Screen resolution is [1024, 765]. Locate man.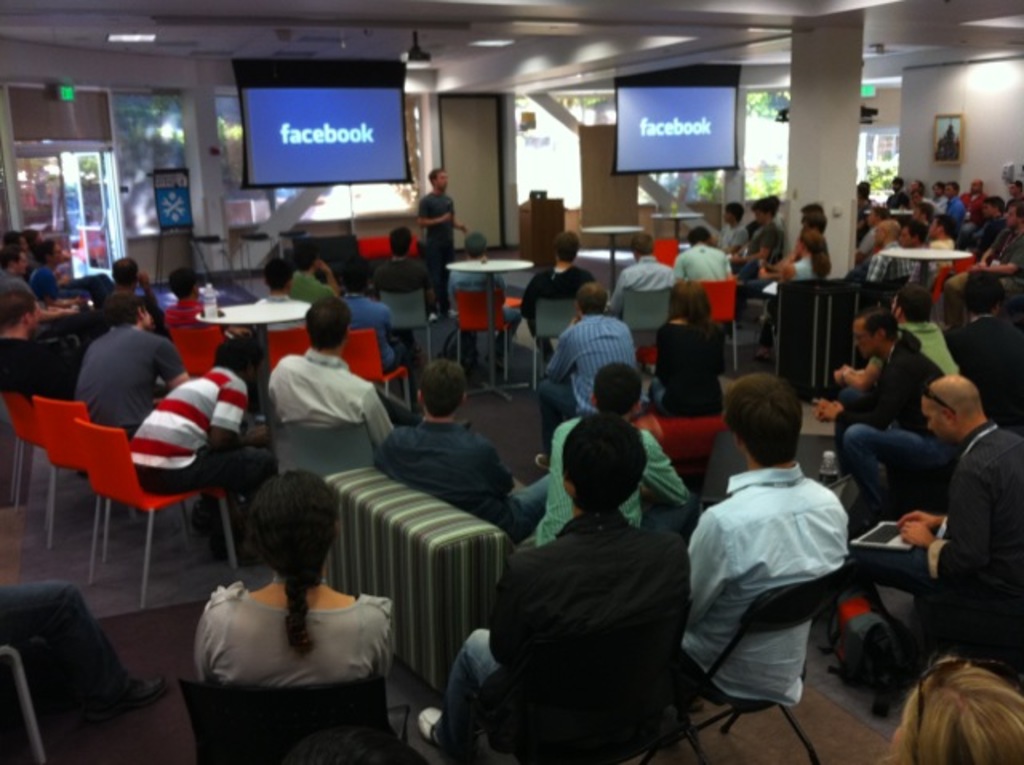
[822,277,963,407].
